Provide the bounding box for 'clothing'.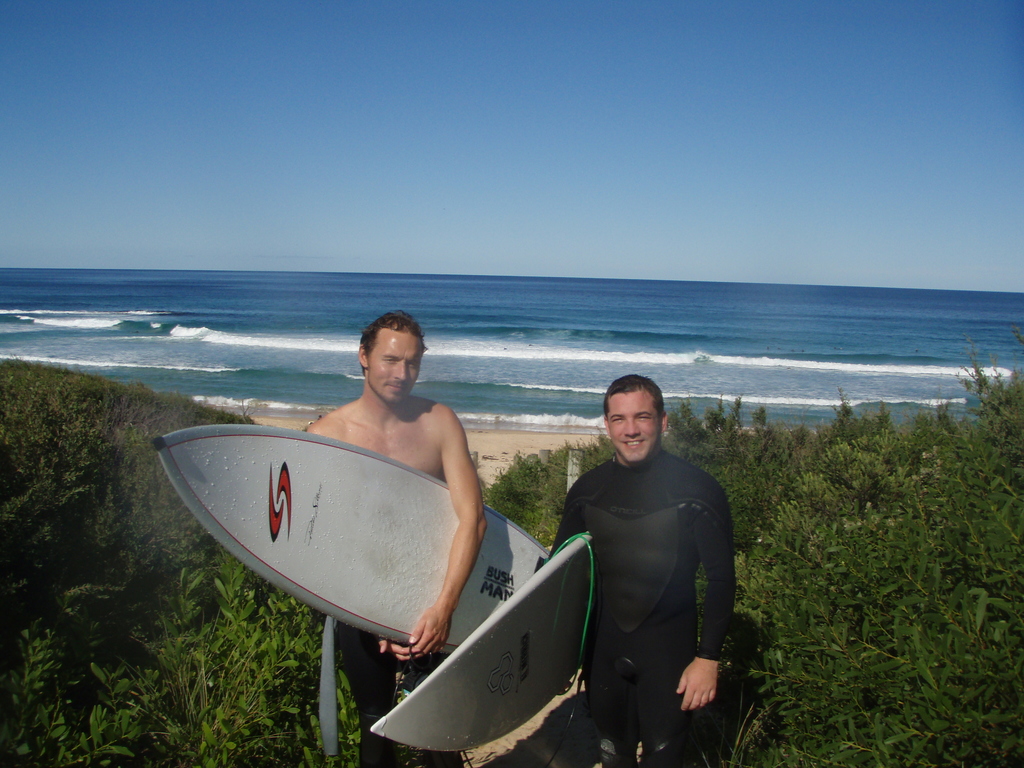
563/450/746/760.
